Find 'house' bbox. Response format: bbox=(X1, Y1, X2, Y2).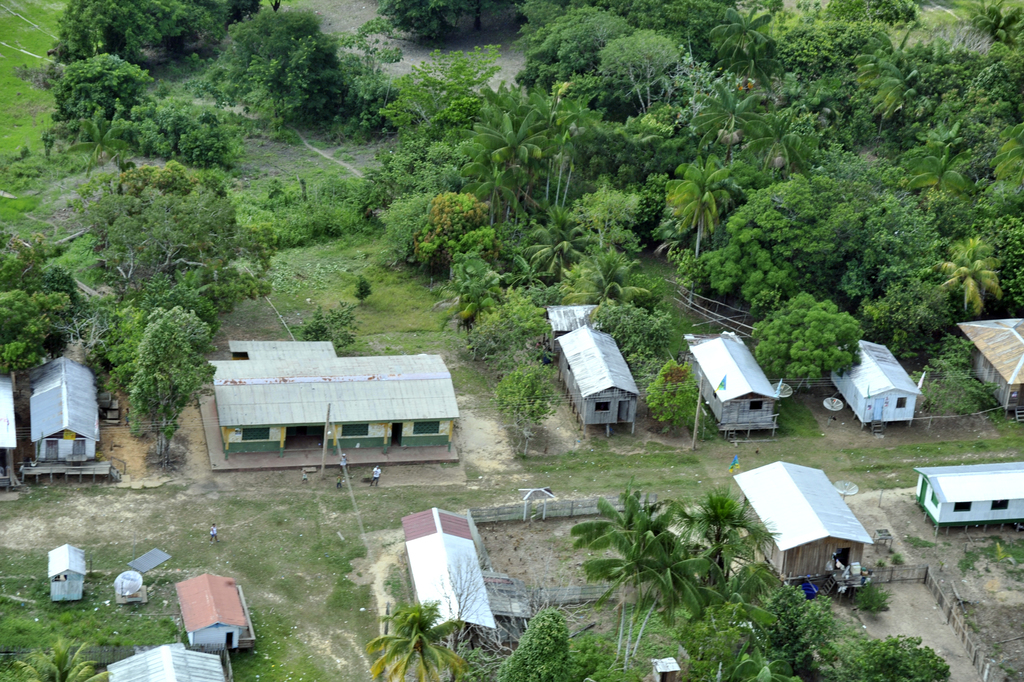
bbox=(733, 458, 869, 586).
